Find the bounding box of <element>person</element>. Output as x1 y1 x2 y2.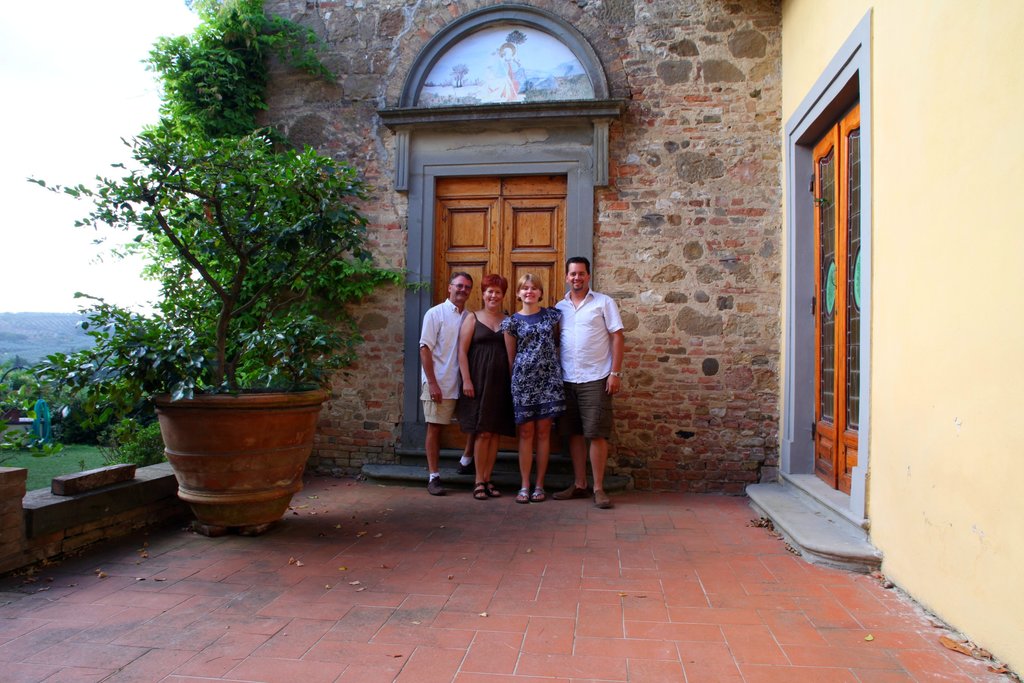
418 273 470 494.
